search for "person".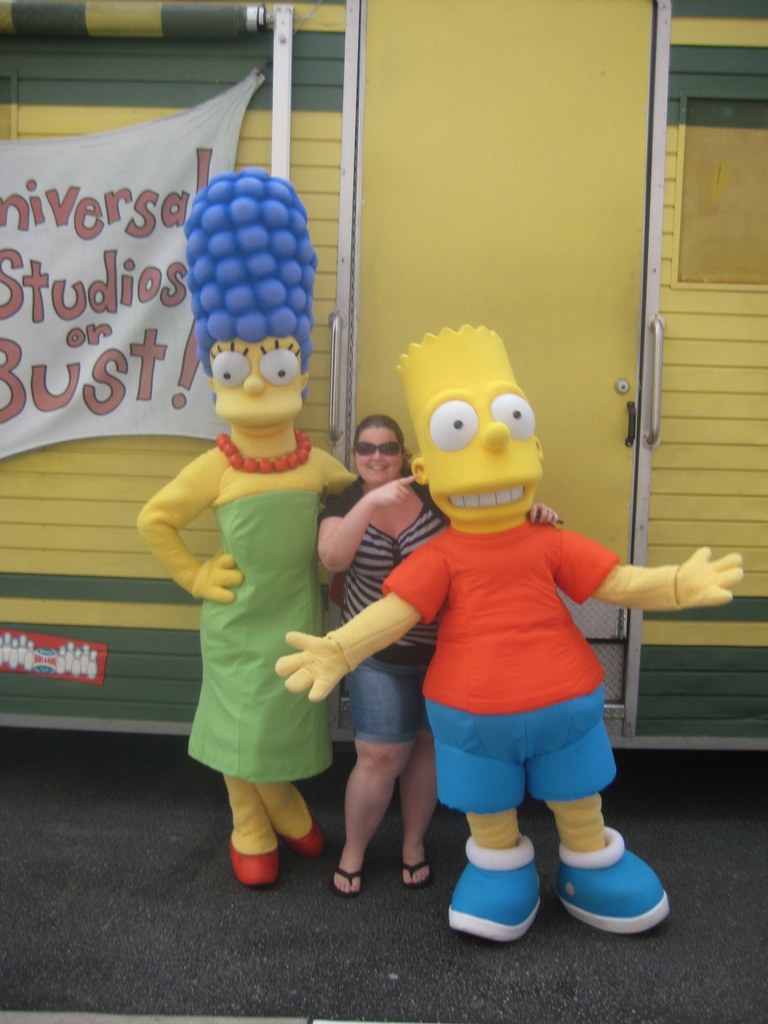
Found at <box>131,176,353,895</box>.
